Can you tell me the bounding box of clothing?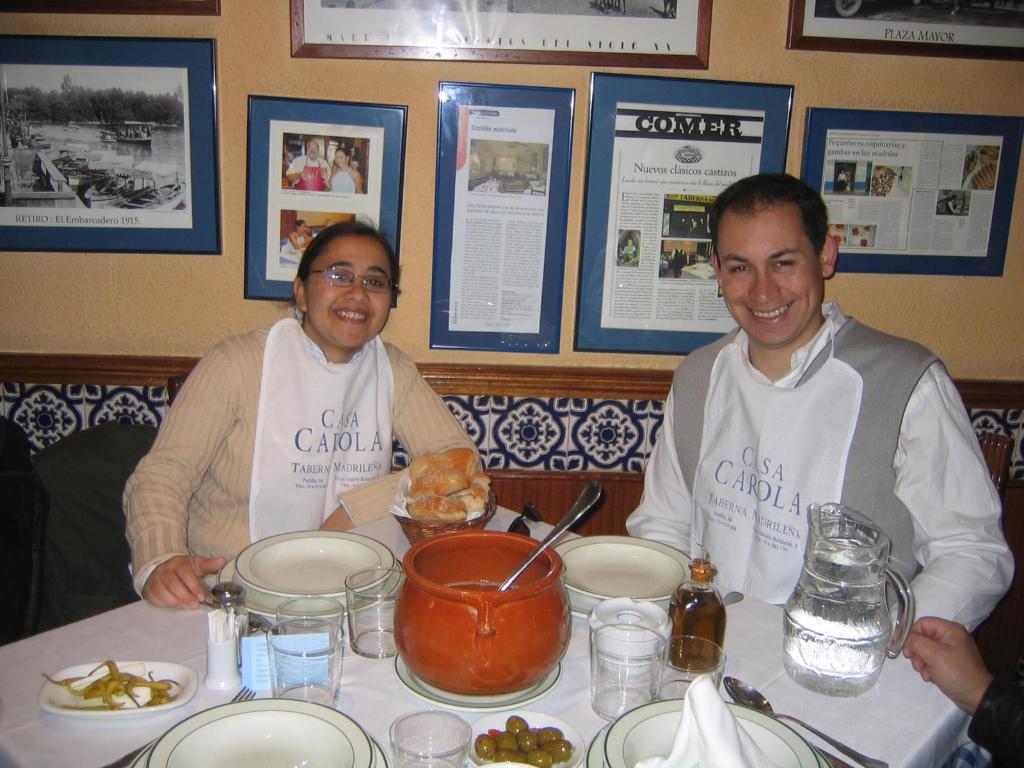
x1=287 y1=156 x2=328 y2=191.
